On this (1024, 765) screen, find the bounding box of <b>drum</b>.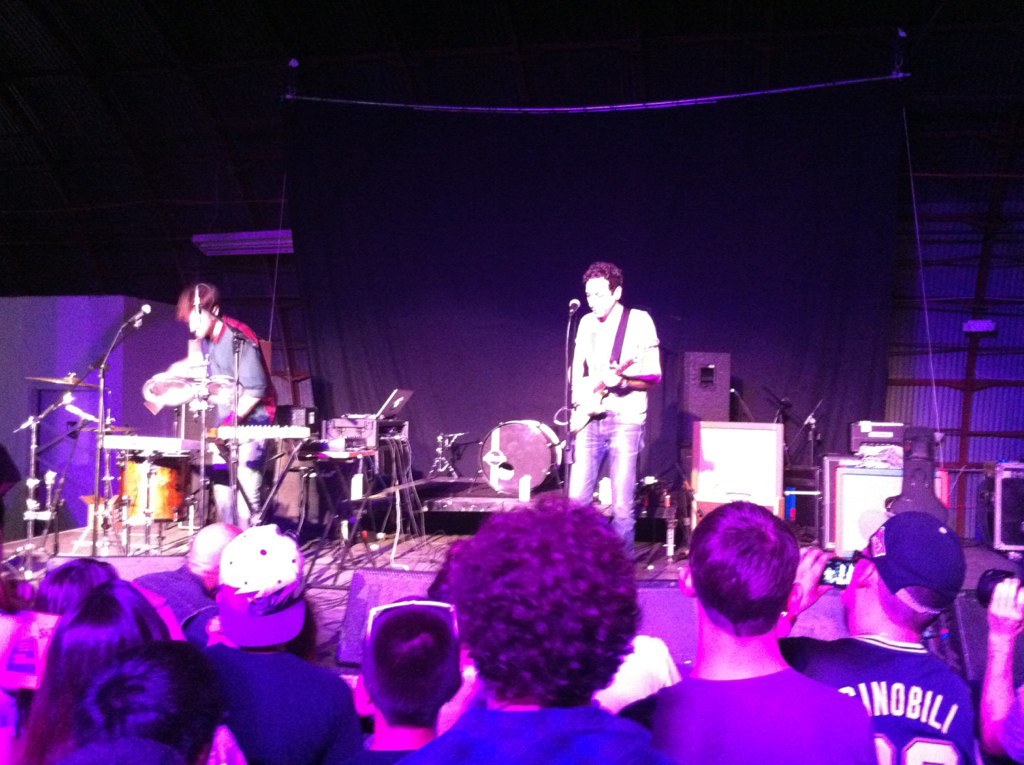
Bounding box: x1=115 y1=453 x2=191 y2=520.
